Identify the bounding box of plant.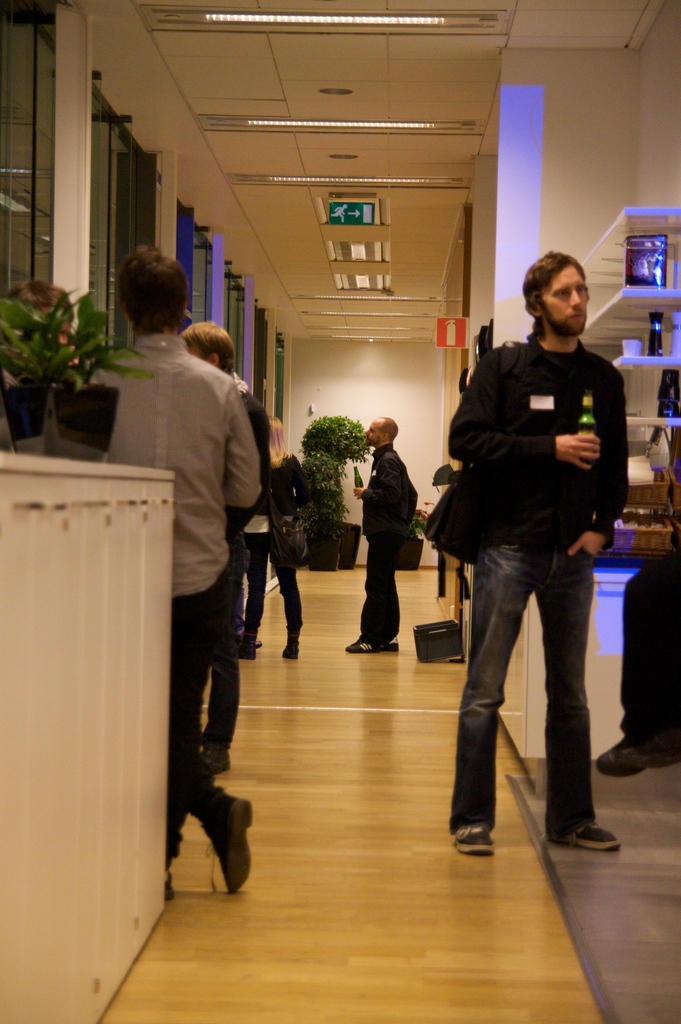
0:282:156:380.
